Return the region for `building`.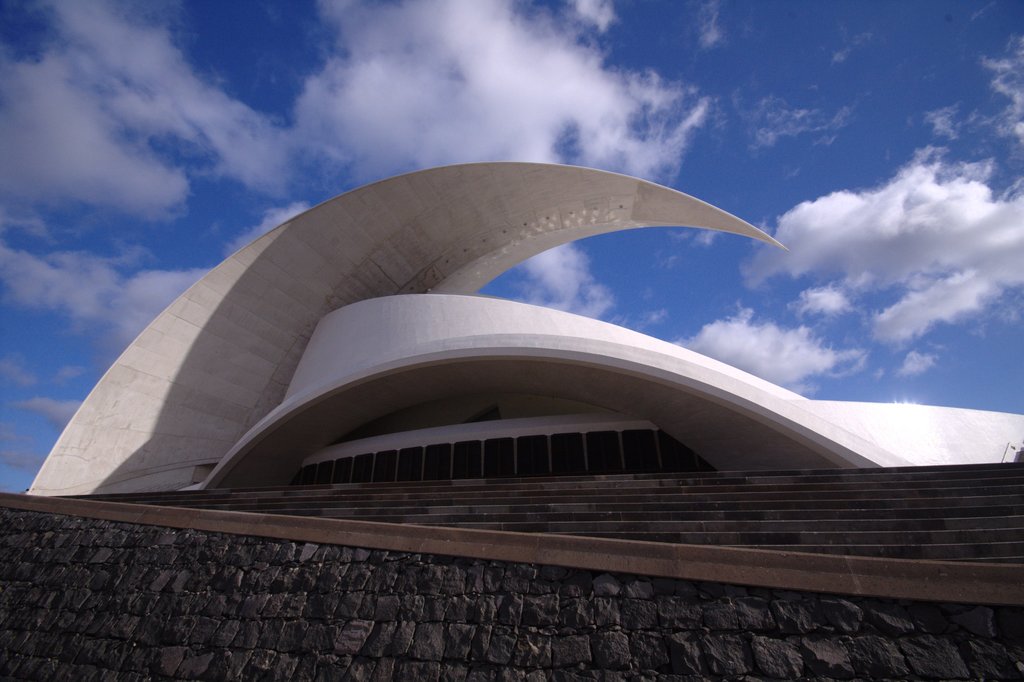
detection(25, 160, 1023, 493).
